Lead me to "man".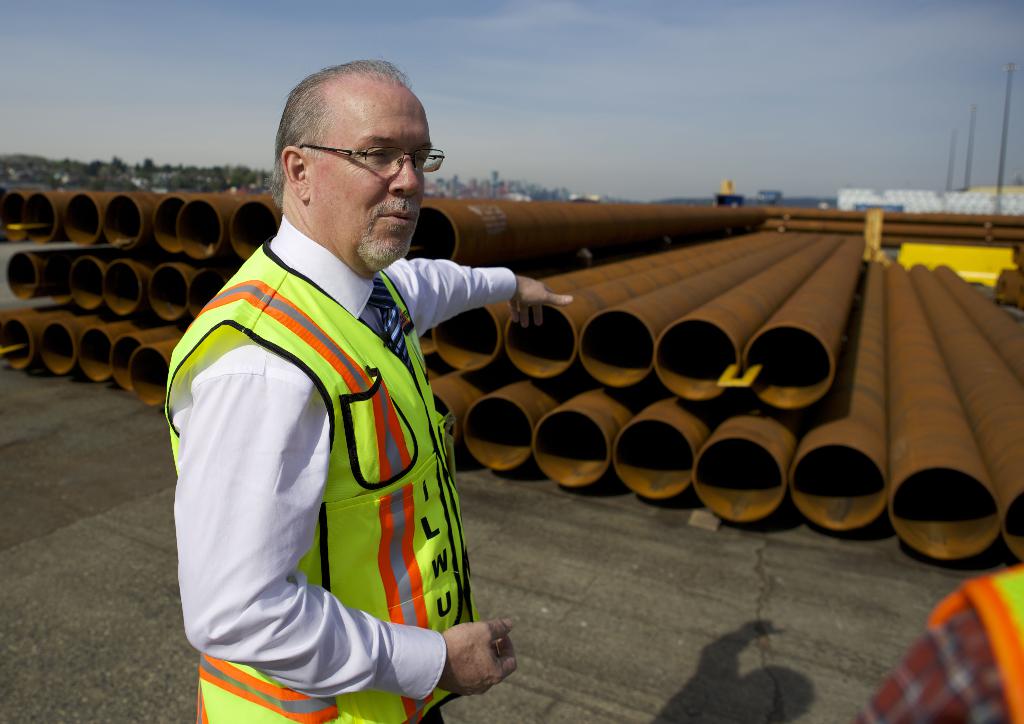
Lead to 172, 67, 503, 723.
